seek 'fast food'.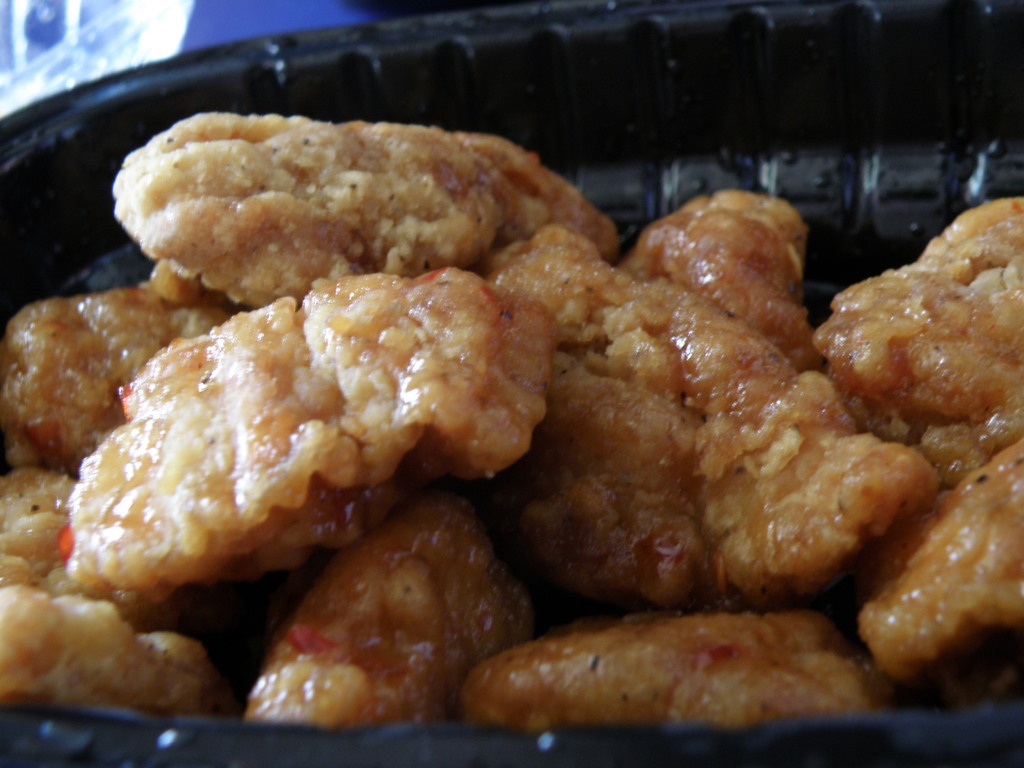
detection(17, 72, 1000, 746).
